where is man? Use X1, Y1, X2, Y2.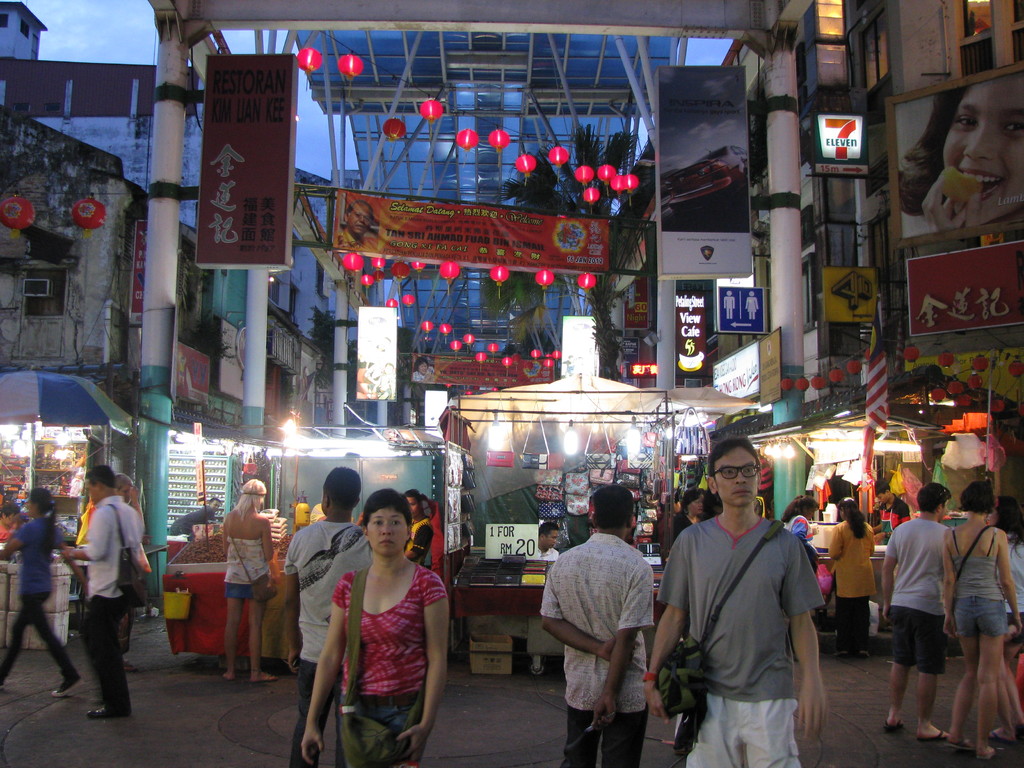
662, 443, 835, 767.
